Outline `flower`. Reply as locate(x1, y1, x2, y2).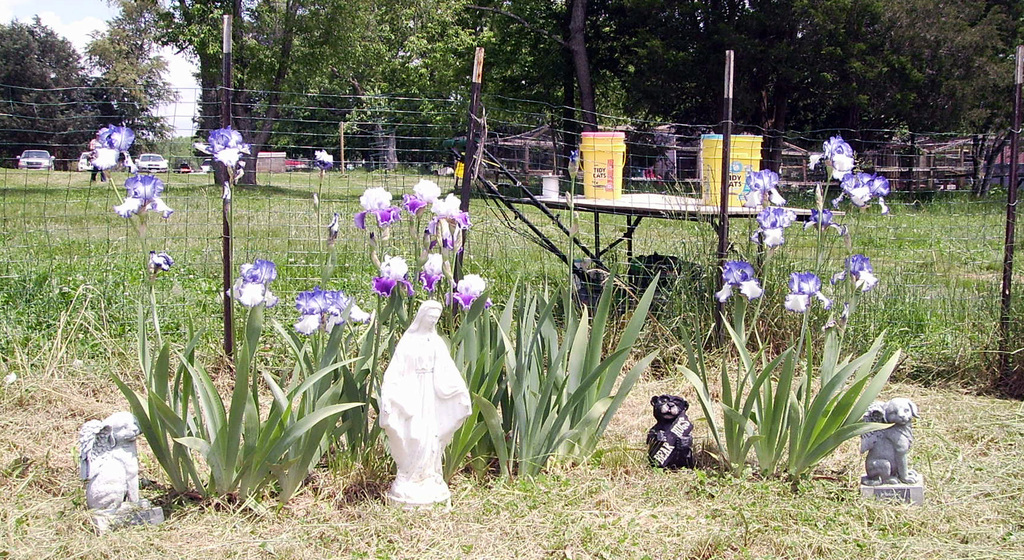
locate(440, 273, 489, 308).
